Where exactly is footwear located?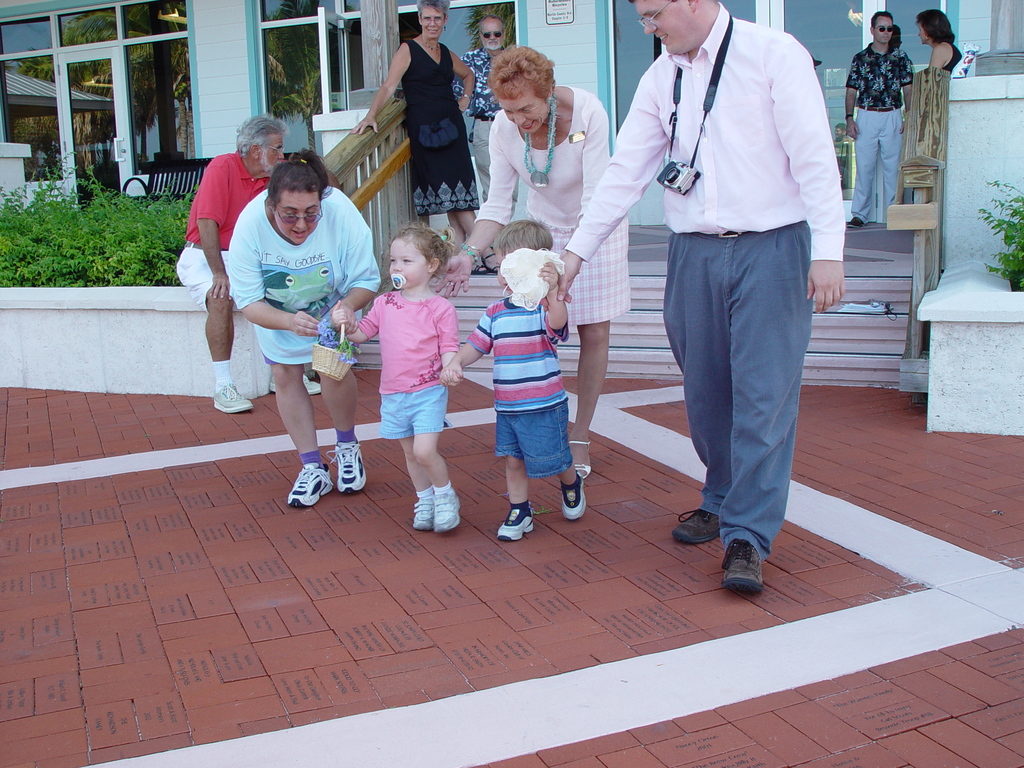
Its bounding box is left=210, top=380, right=255, bottom=413.
